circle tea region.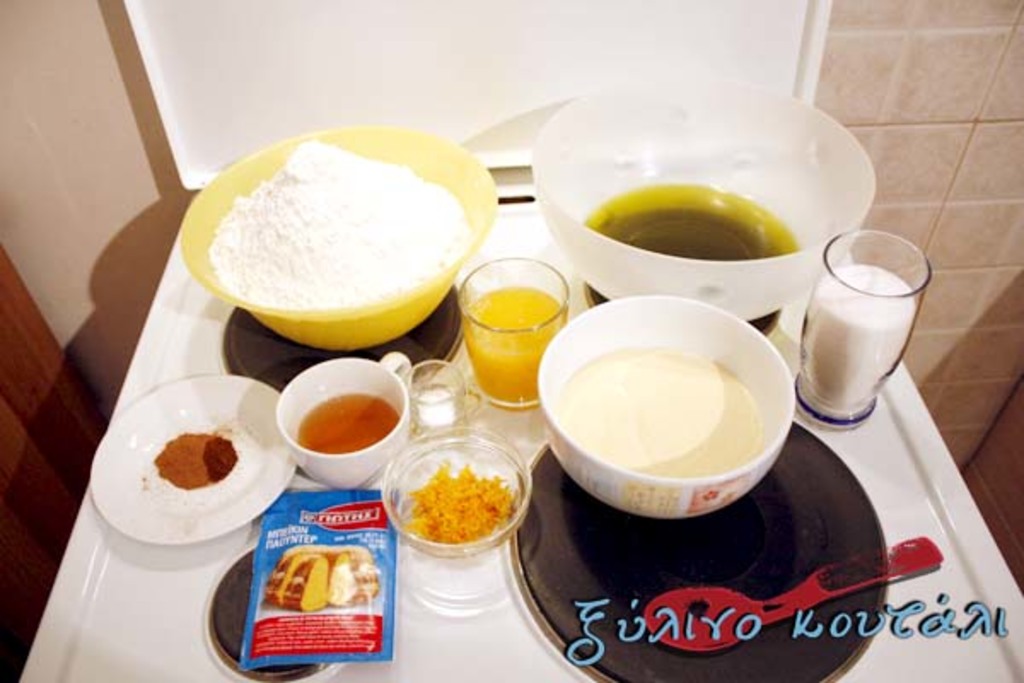
Region: pyautogui.locateOnScreen(300, 393, 396, 451).
